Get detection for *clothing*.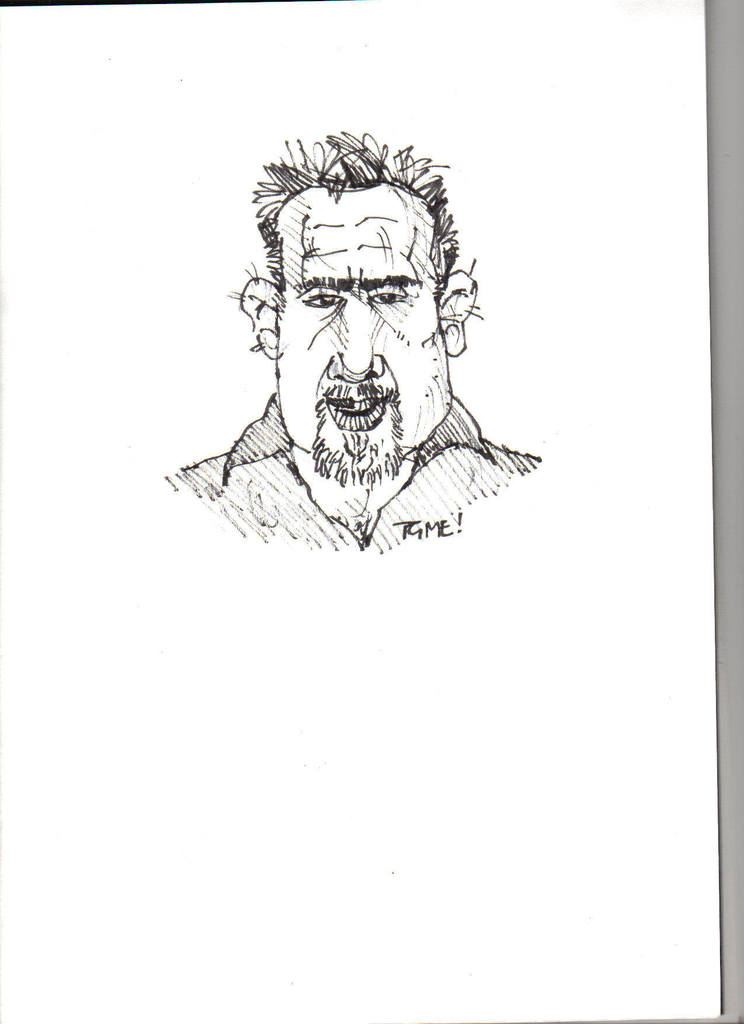
Detection: box(159, 389, 540, 550).
